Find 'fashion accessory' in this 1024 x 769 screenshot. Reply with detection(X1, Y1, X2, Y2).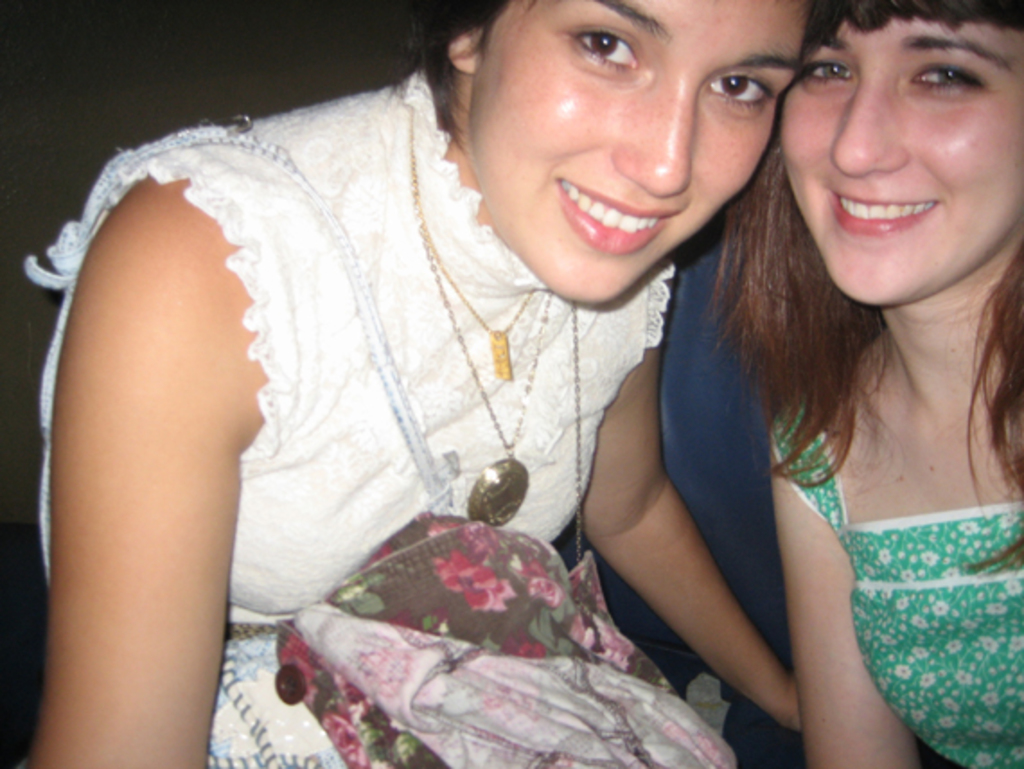
detection(401, 95, 539, 383).
